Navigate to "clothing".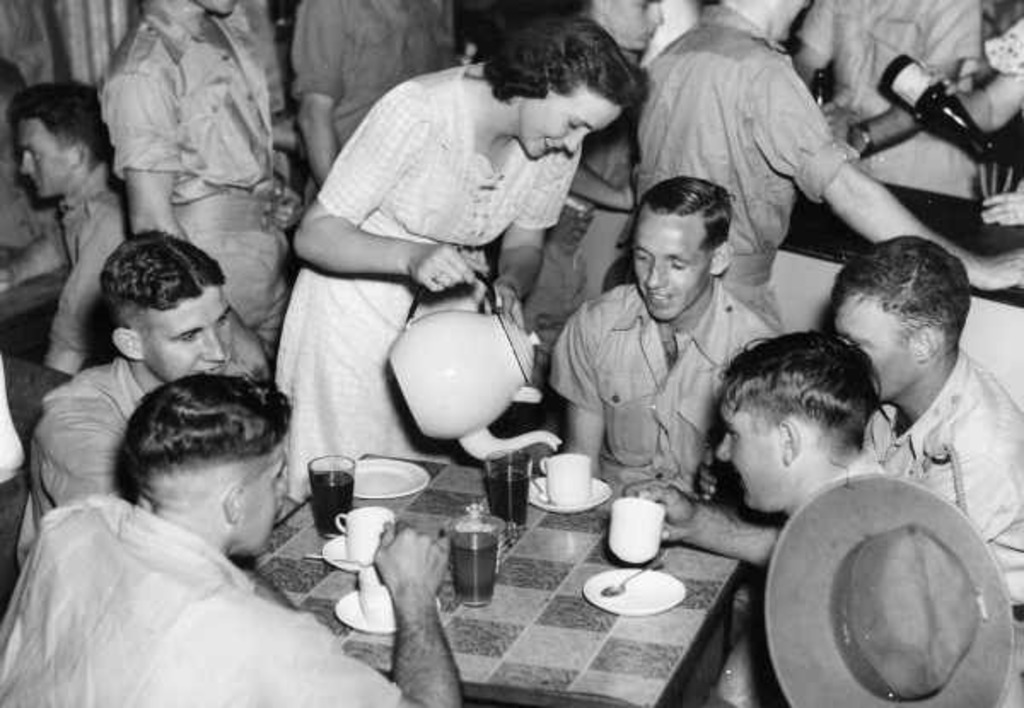
Navigation target: rect(12, 418, 375, 694).
